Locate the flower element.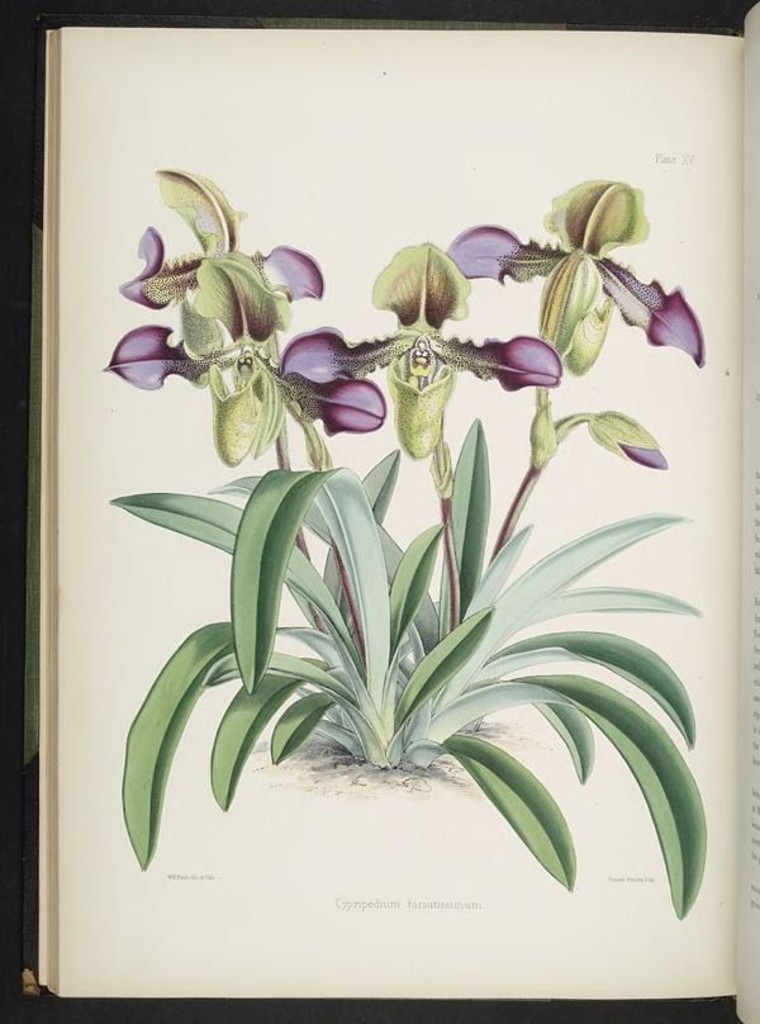
Element bbox: [533, 388, 671, 477].
